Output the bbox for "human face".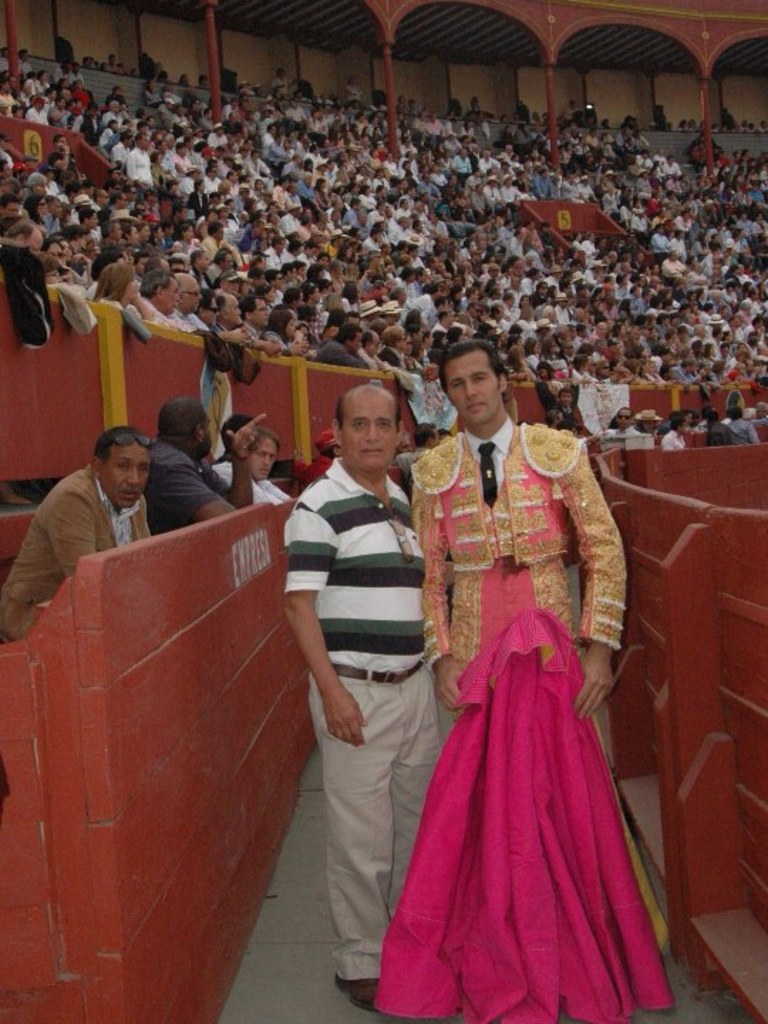
<bbox>640, 418, 653, 432</bbox>.
